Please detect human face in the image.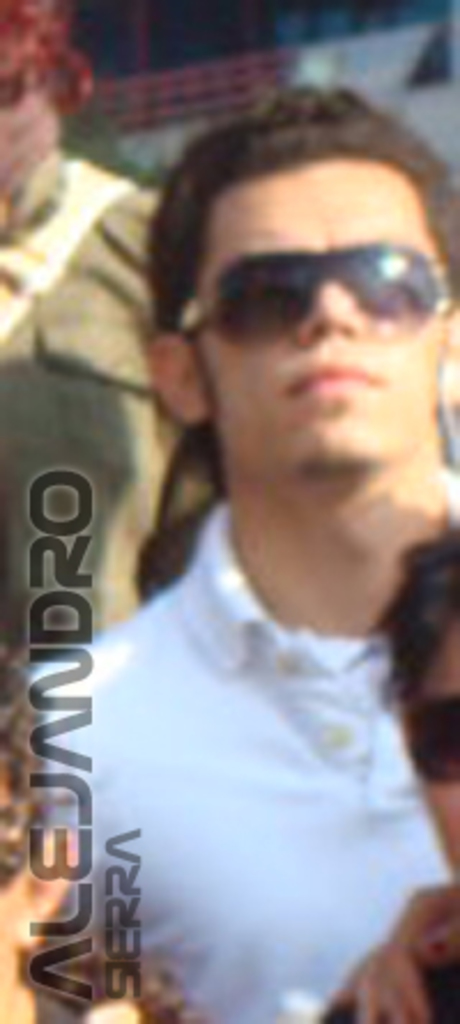
<bbox>405, 626, 458, 874</bbox>.
